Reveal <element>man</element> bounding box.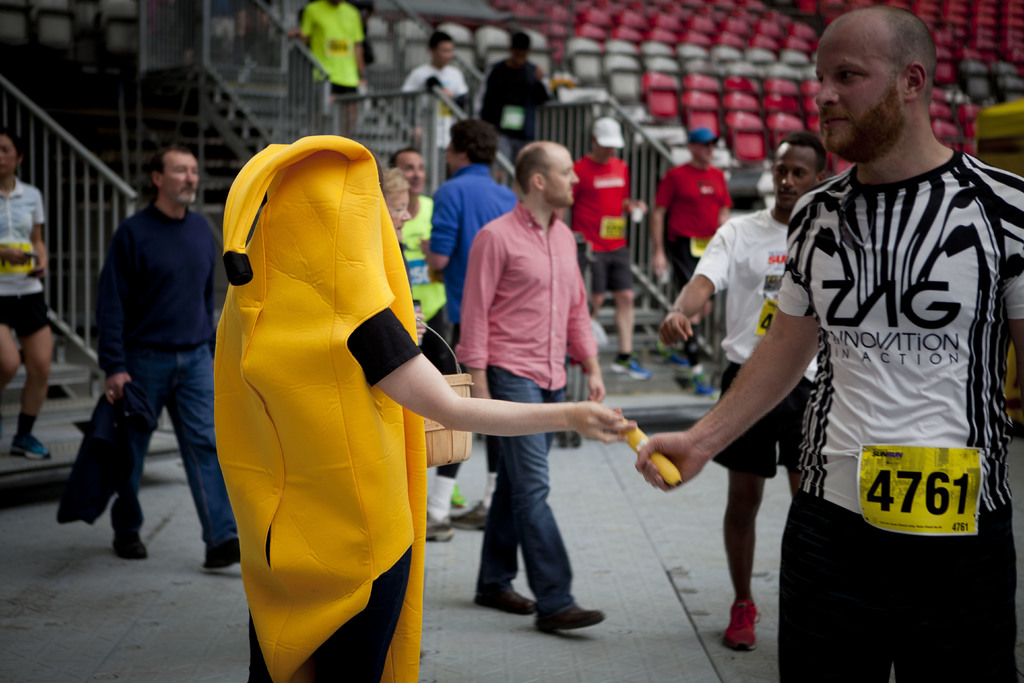
Revealed: box(388, 140, 439, 368).
